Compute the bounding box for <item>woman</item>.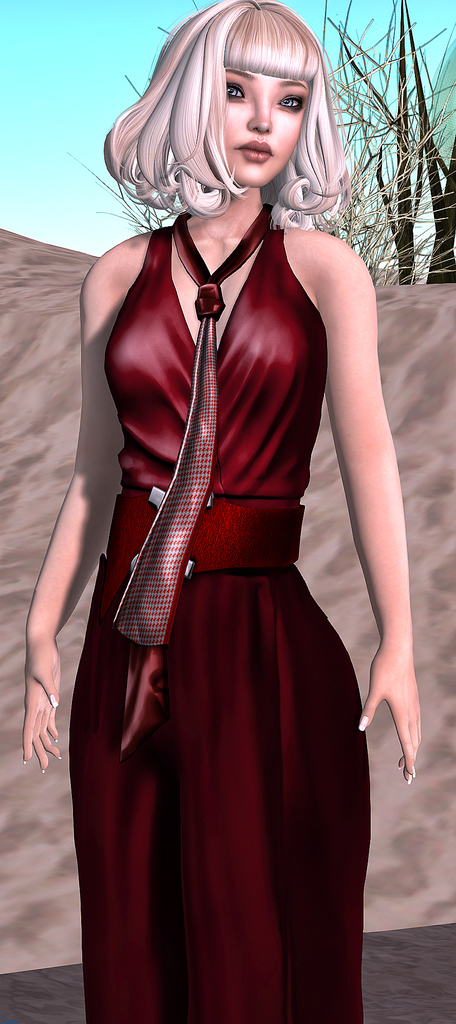
bbox=(61, 1, 410, 1023).
